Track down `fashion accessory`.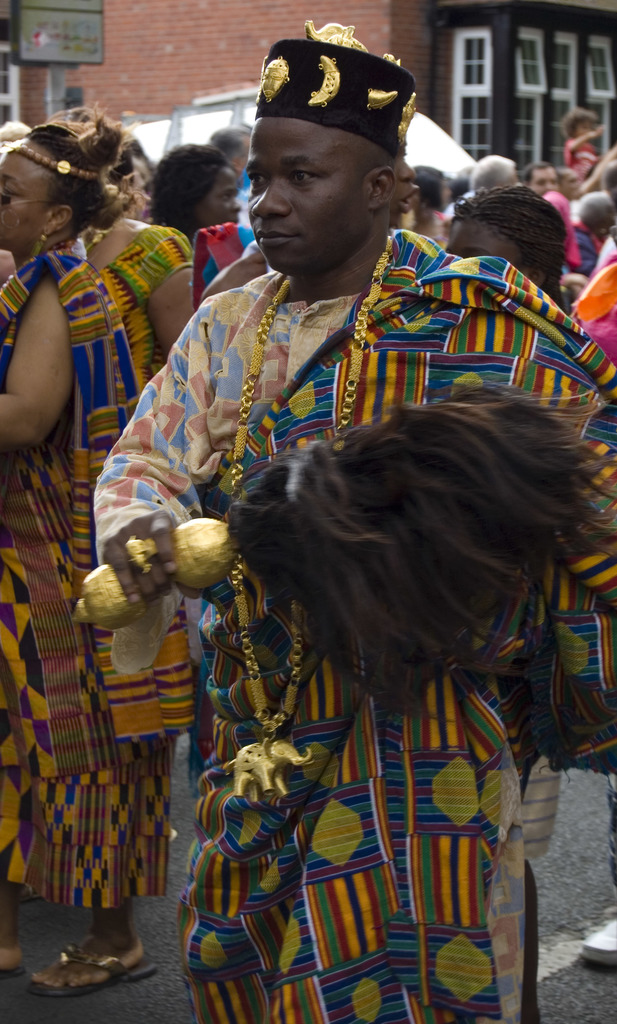
Tracked to bbox(28, 937, 161, 1000).
